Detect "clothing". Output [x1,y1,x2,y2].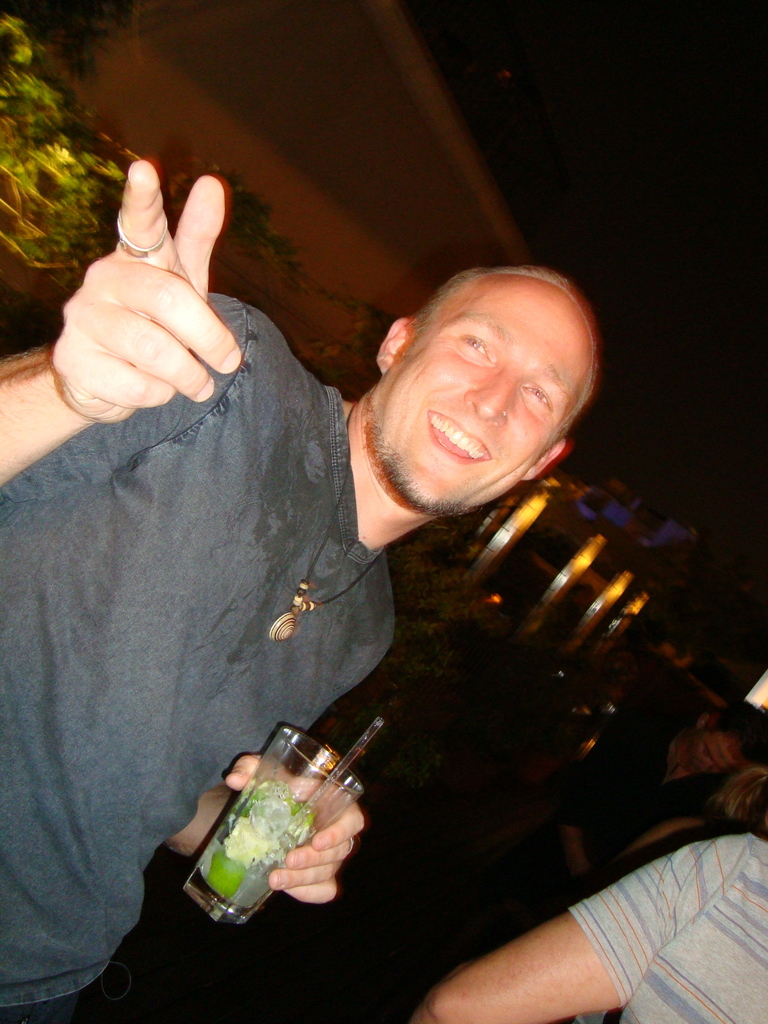
[567,832,767,1023].
